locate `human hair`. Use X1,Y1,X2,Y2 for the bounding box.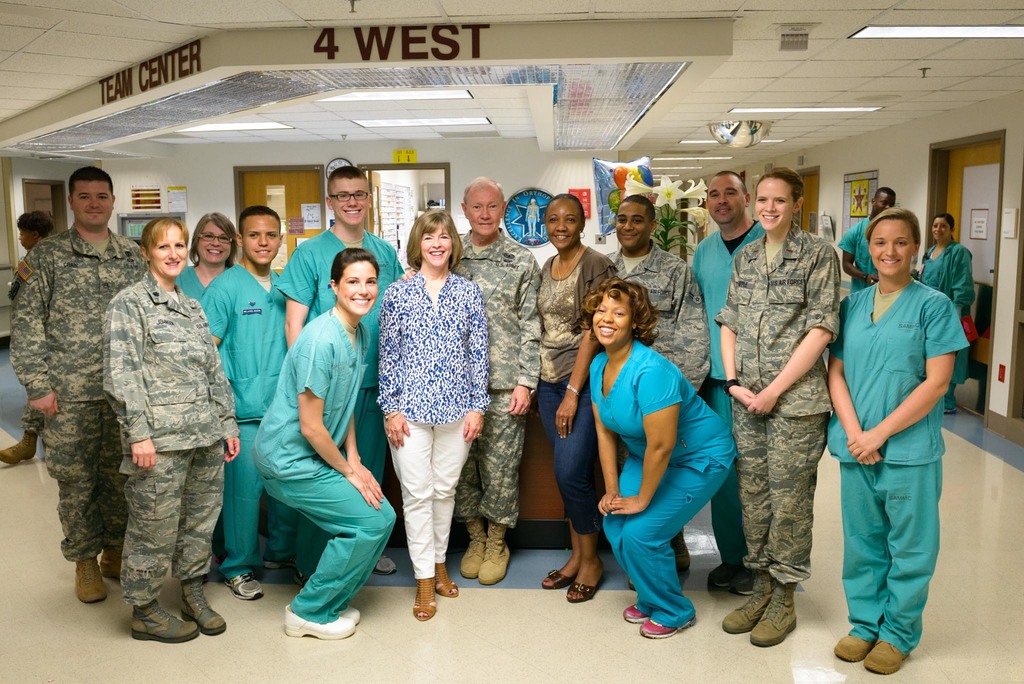
138,213,195,260.
